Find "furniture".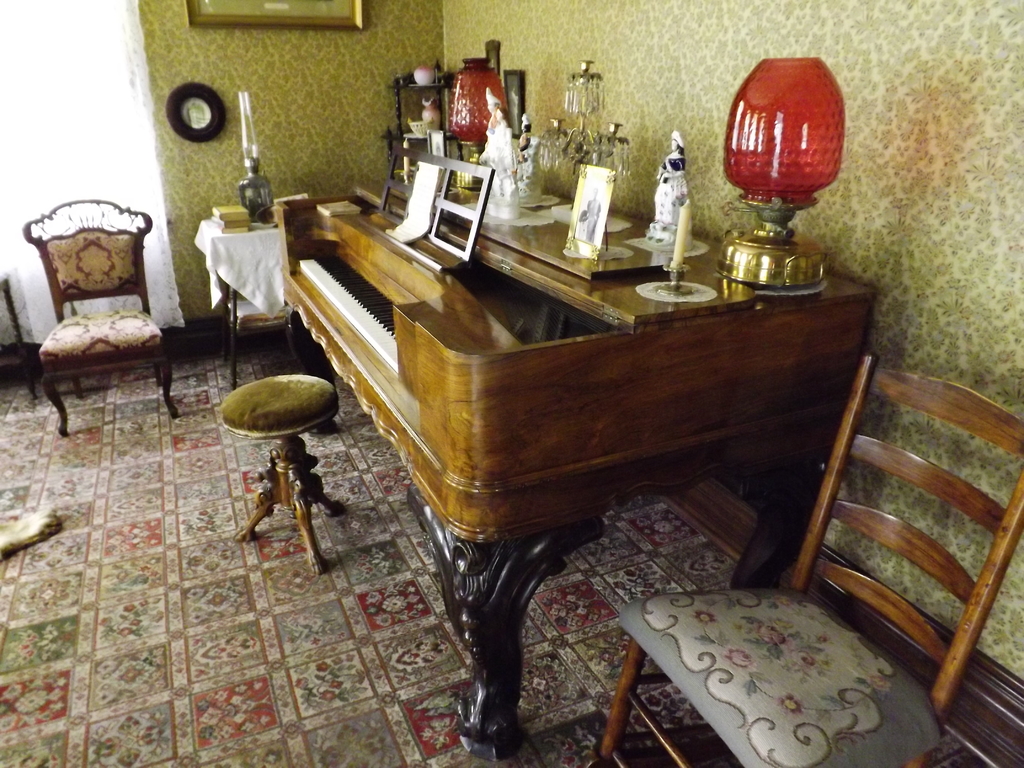
bbox(589, 355, 1023, 767).
